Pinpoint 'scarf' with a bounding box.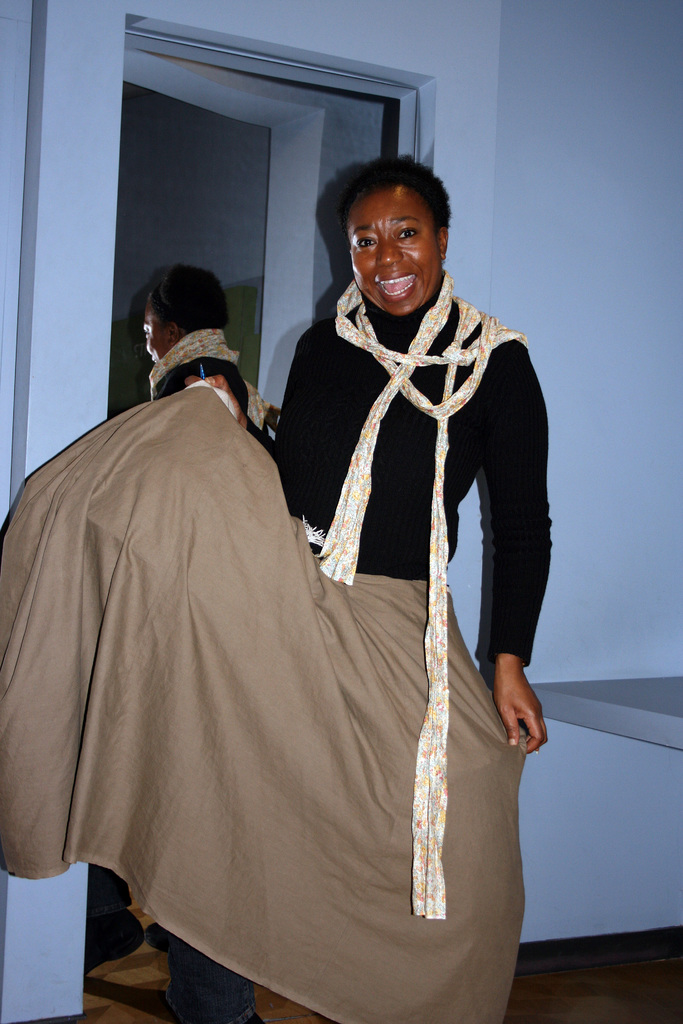
(left=308, top=279, right=530, bottom=923).
